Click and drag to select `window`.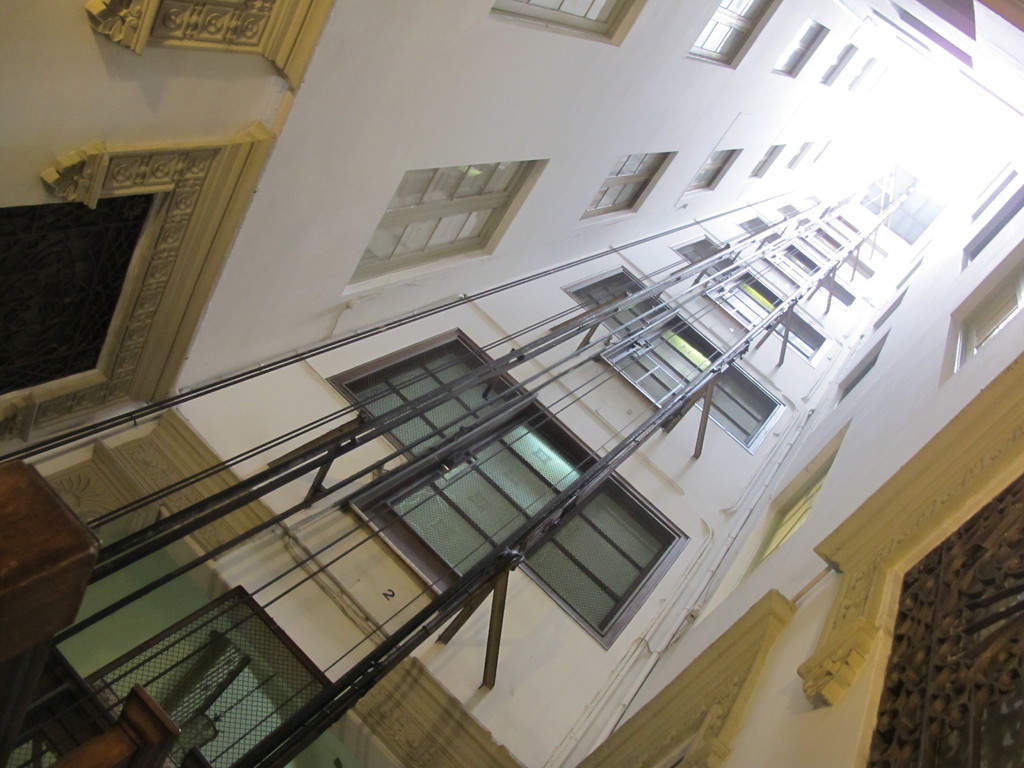
Selection: BBox(582, 152, 671, 220).
